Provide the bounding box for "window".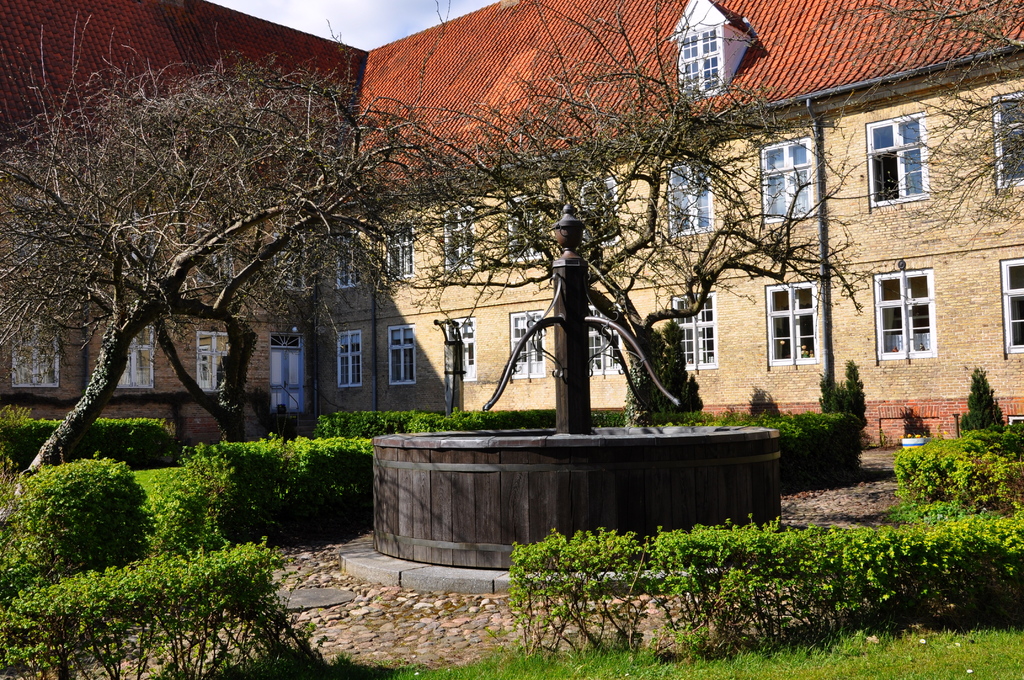
pyautogui.locateOnScreen(996, 85, 1023, 197).
